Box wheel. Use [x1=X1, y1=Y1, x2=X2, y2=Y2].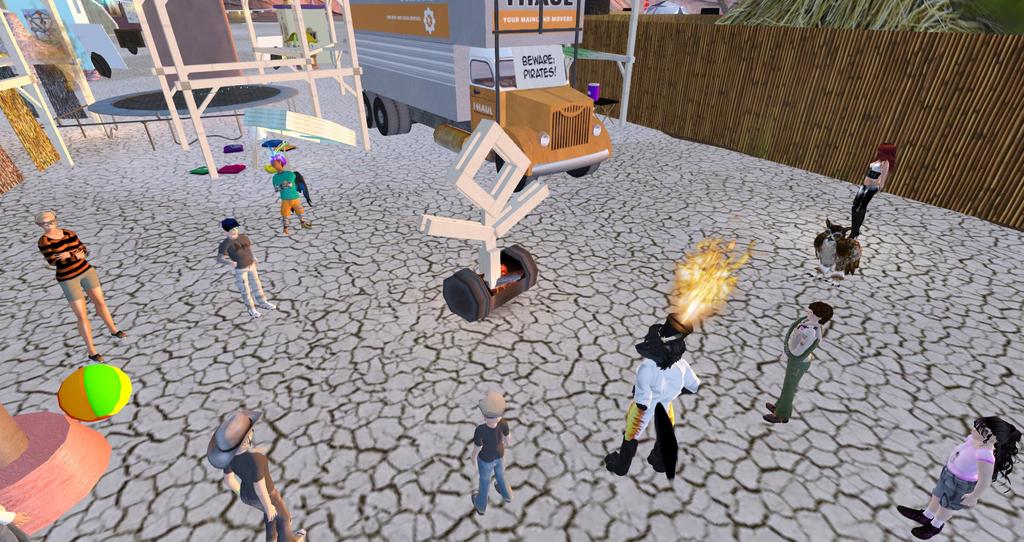
[x1=374, y1=97, x2=400, y2=134].
